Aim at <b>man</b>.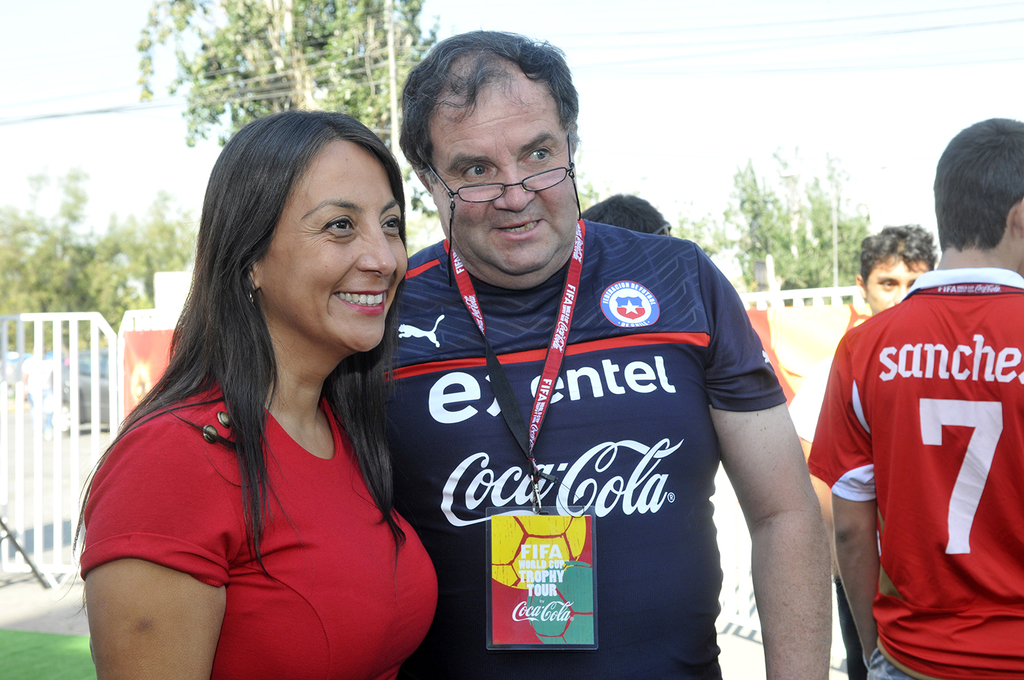
Aimed at 373, 94, 842, 675.
